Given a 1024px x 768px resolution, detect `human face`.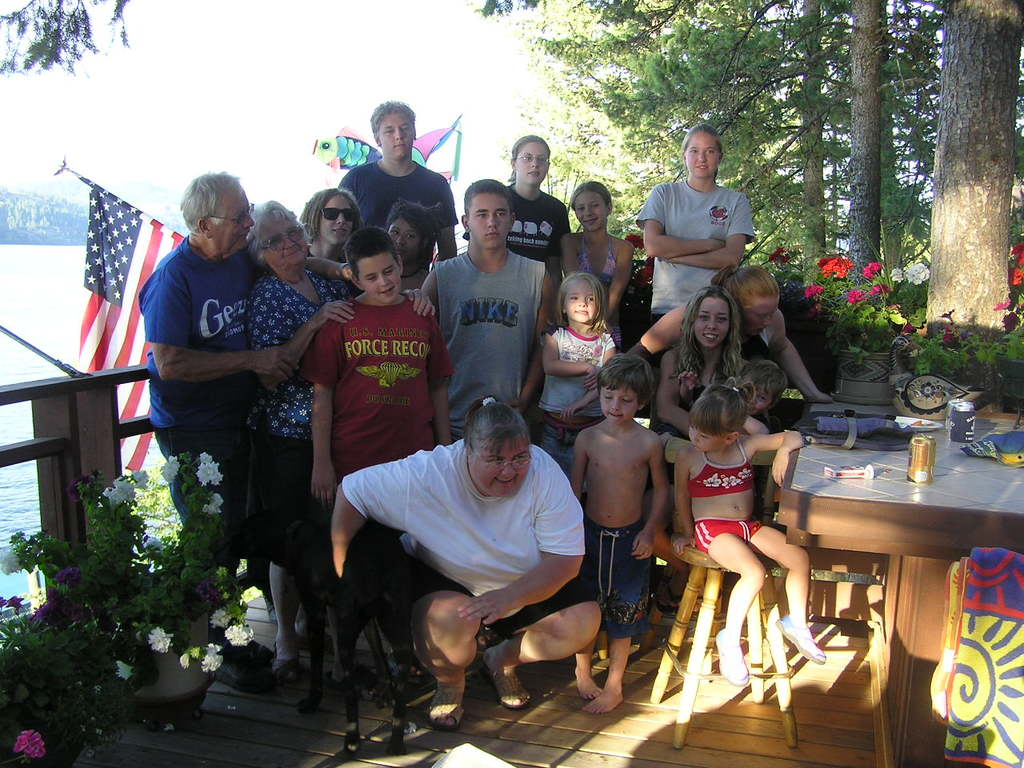
(x1=691, y1=434, x2=729, y2=455).
